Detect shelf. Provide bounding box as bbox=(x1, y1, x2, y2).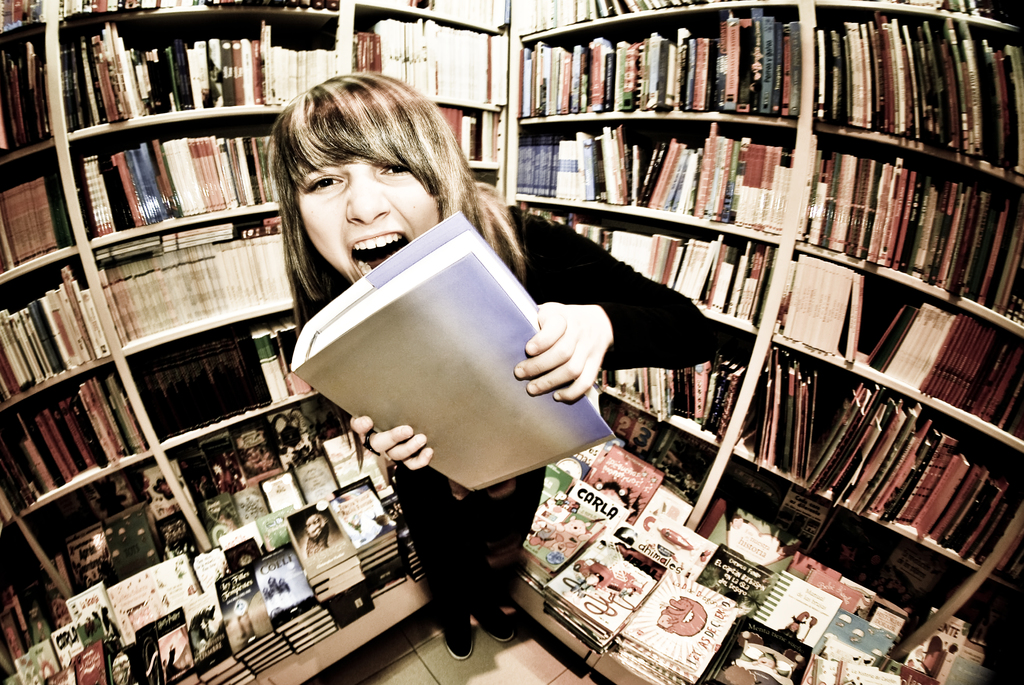
bbox=(733, 336, 991, 575).
